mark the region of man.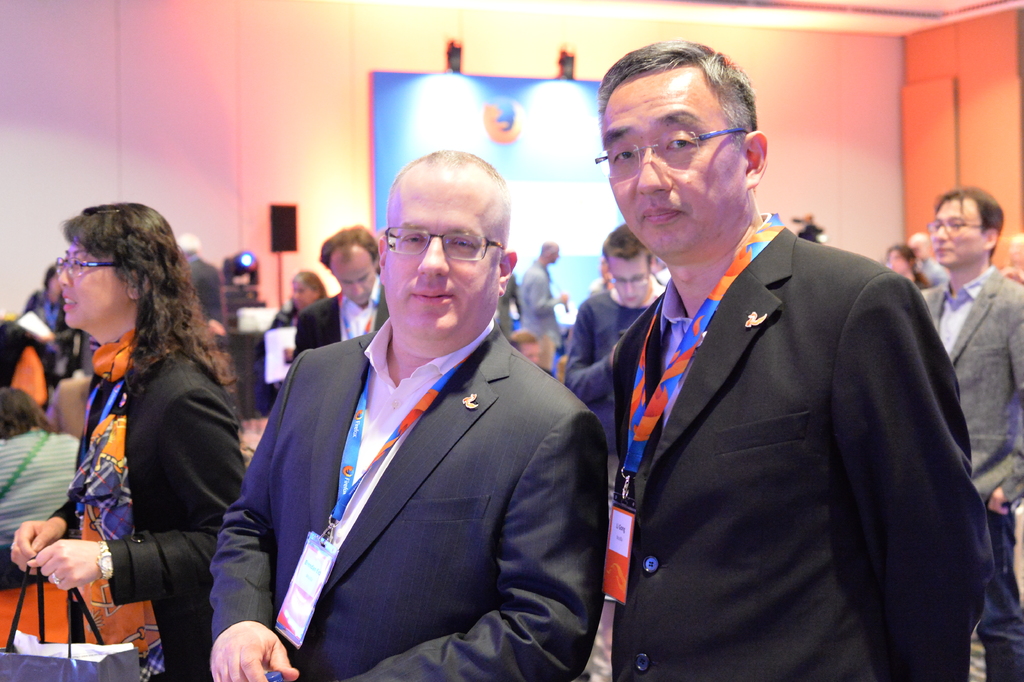
Region: detection(519, 235, 566, 346).
